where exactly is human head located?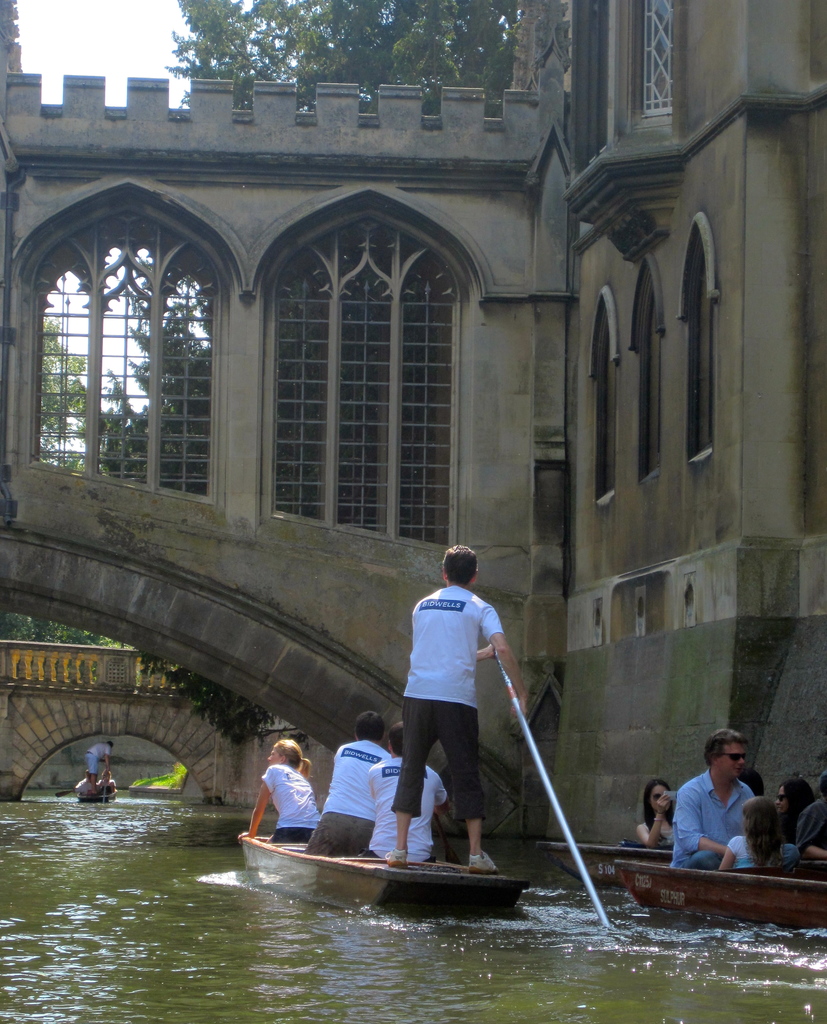
Its bounding box is bbox=[269, 739, 301, 769].
